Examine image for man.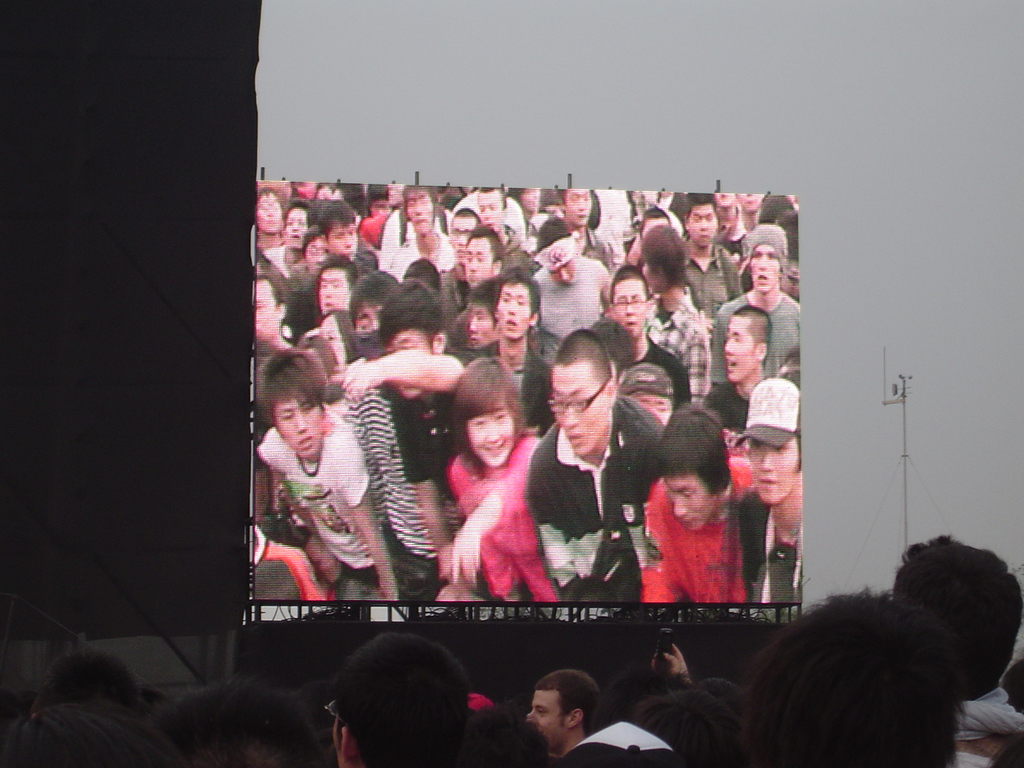
Examination result: 253/259/299/344.
